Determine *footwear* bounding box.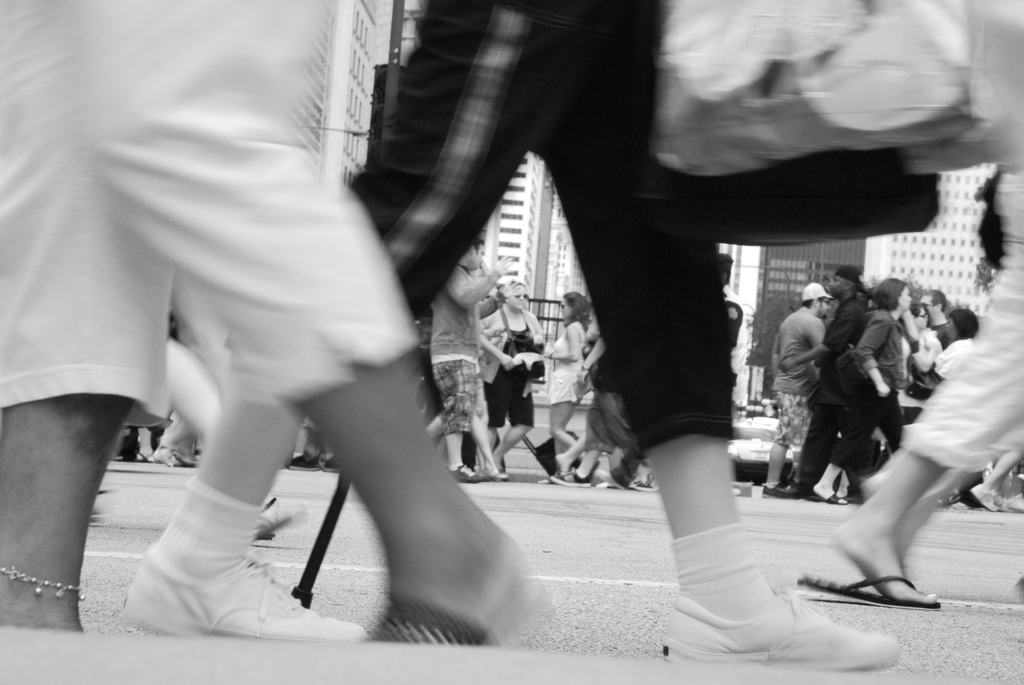
Determined: locate(761, 485, 805, 500).
